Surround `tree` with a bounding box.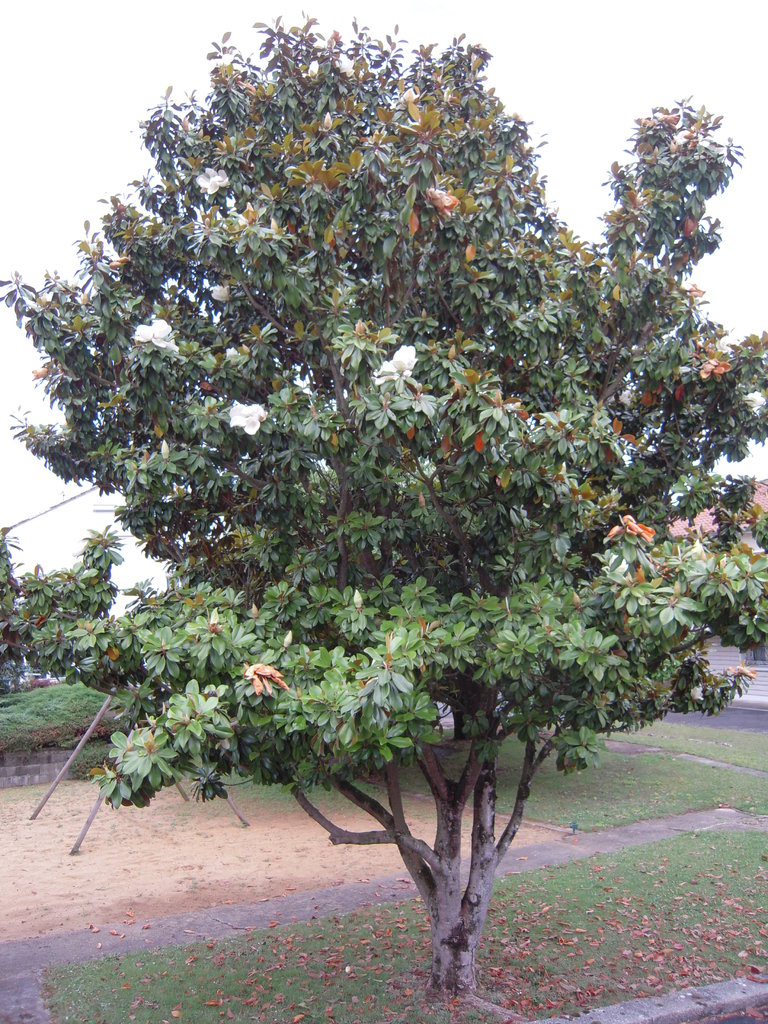
2:10:767:1005.
